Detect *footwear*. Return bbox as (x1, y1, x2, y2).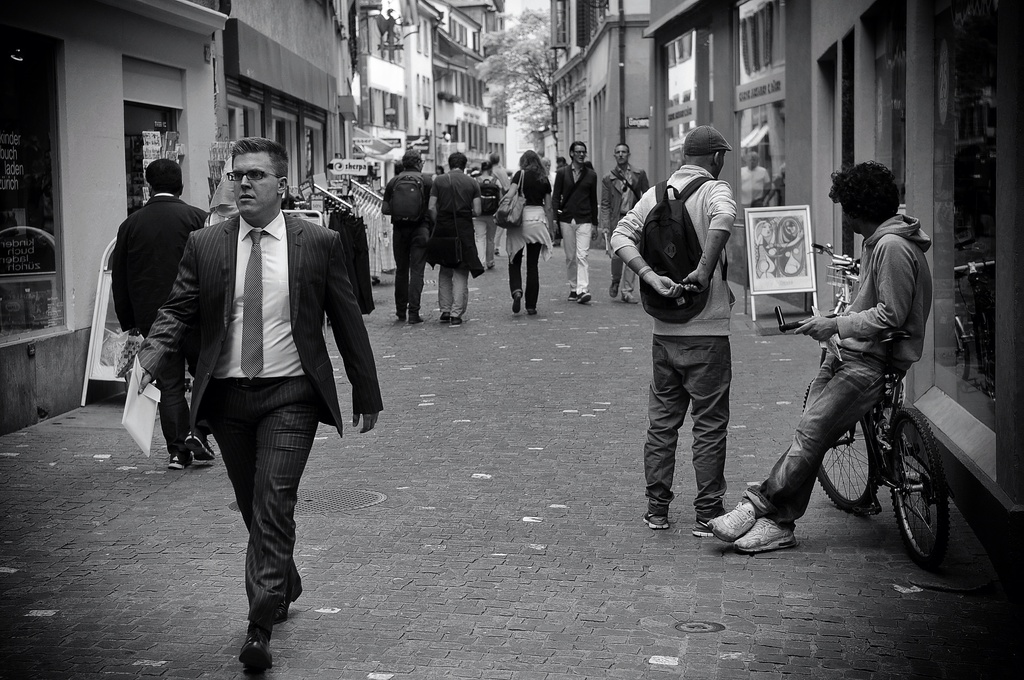
(274, 581, 303, 623).
